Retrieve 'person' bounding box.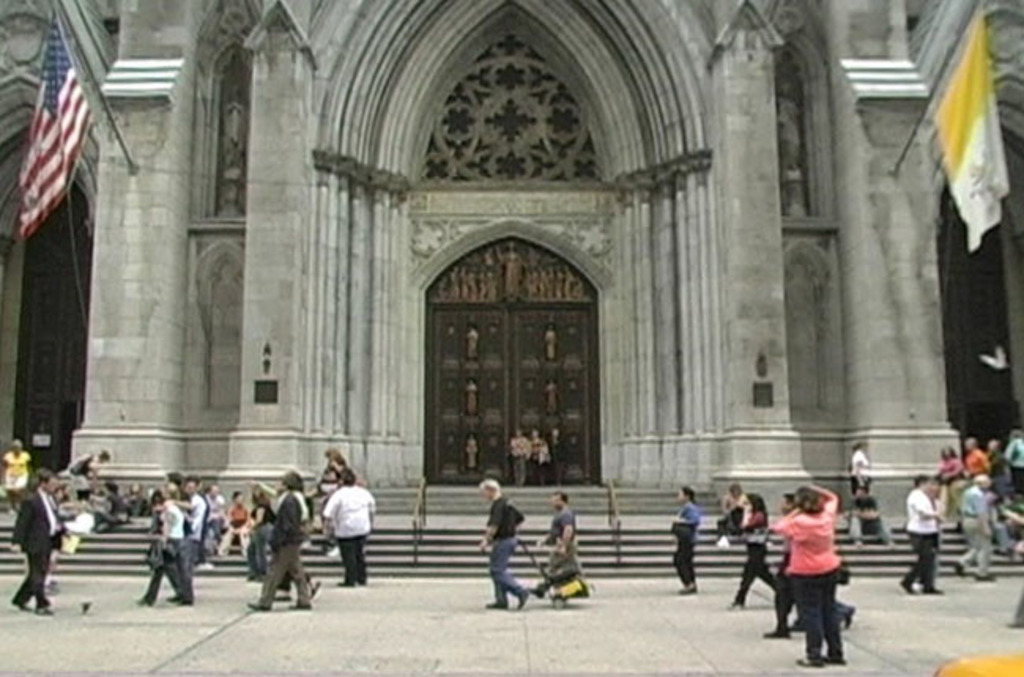
Bounding box: region(723, 491, 777, 611).
